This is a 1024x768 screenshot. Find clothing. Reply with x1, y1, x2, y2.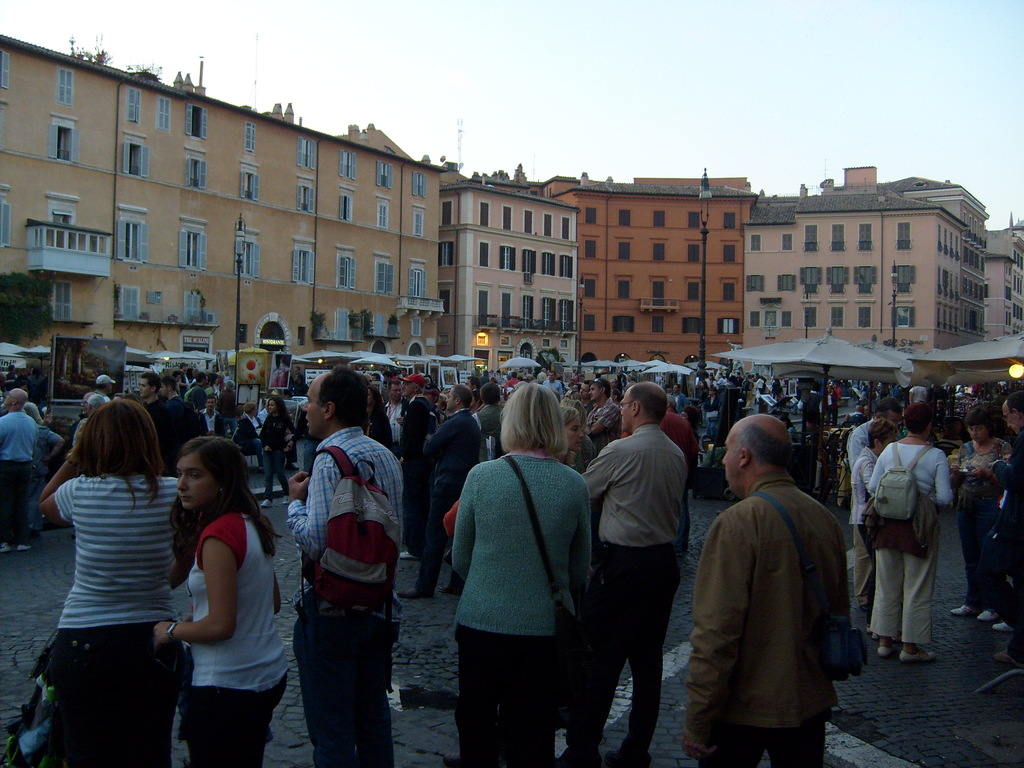
584, 428, 677, 765.
